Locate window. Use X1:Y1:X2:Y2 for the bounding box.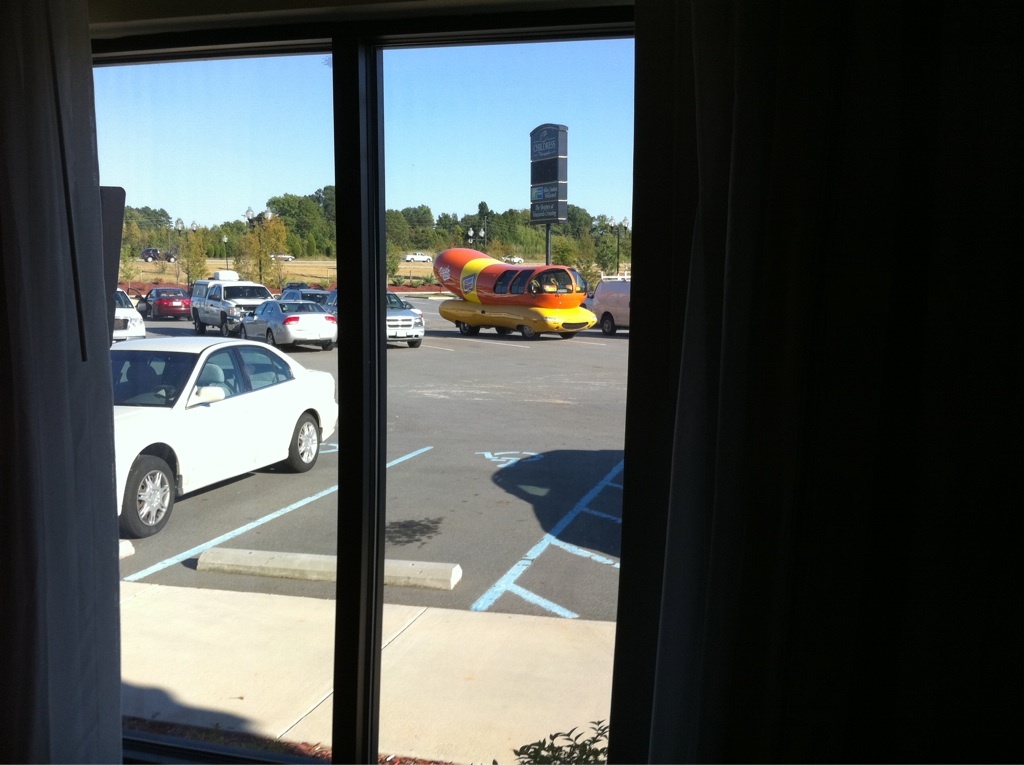
91:4:691:764.
